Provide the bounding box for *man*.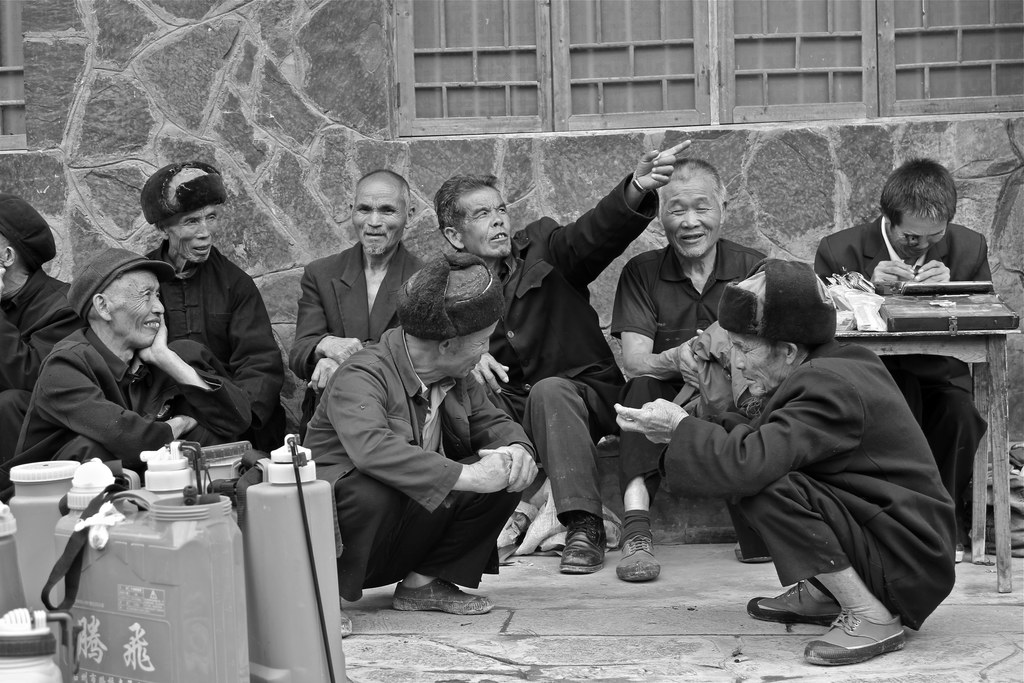
region(115, 161, 294, 449).
